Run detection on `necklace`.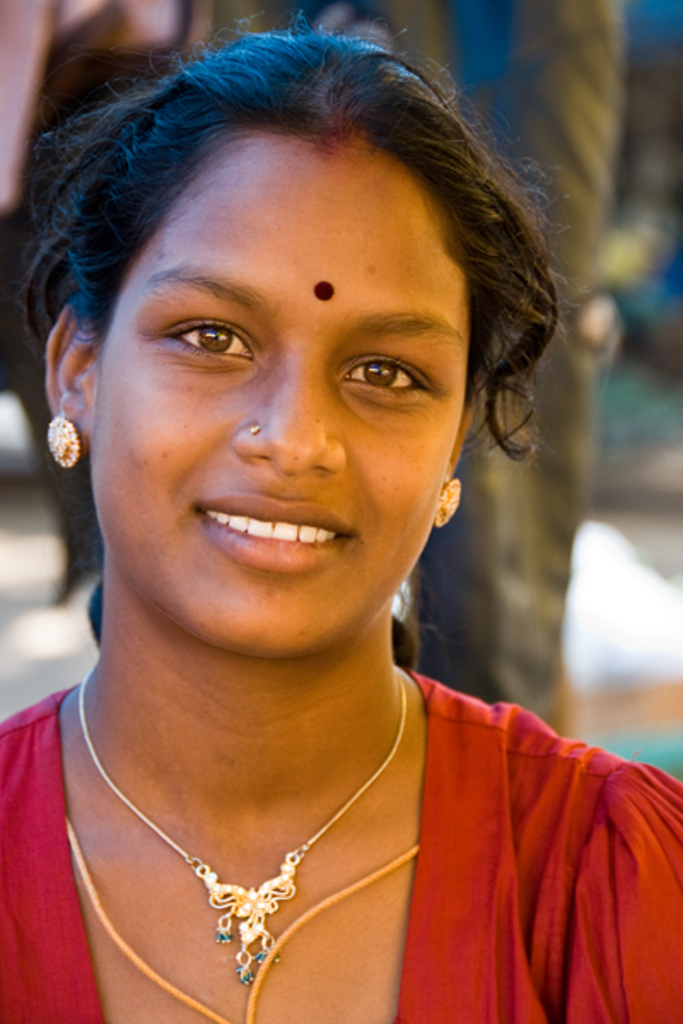
Result: left=108, top=686, right=427, bottom=976.
